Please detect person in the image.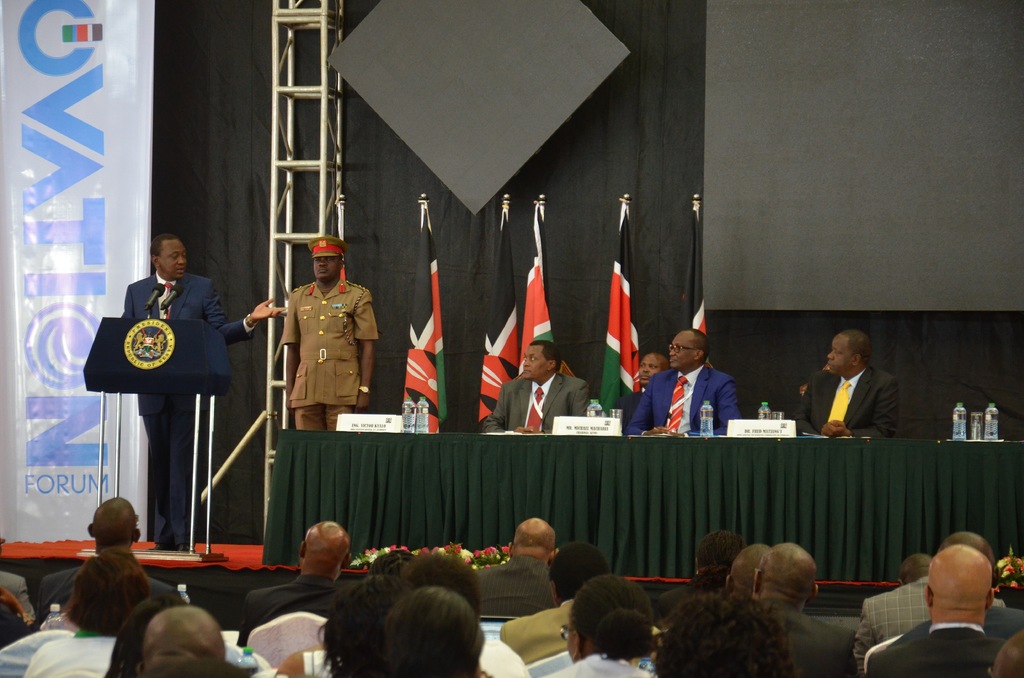
locate(122, 230, 287, 546).
